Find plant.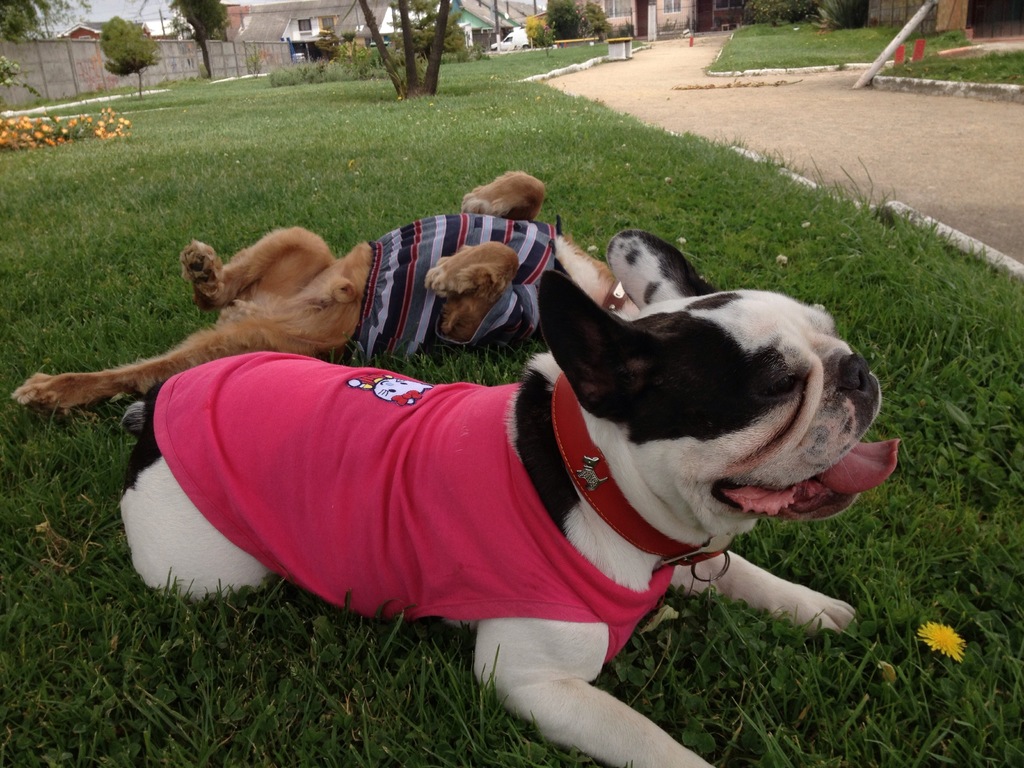
select_region(612, 21, 643, 38).
